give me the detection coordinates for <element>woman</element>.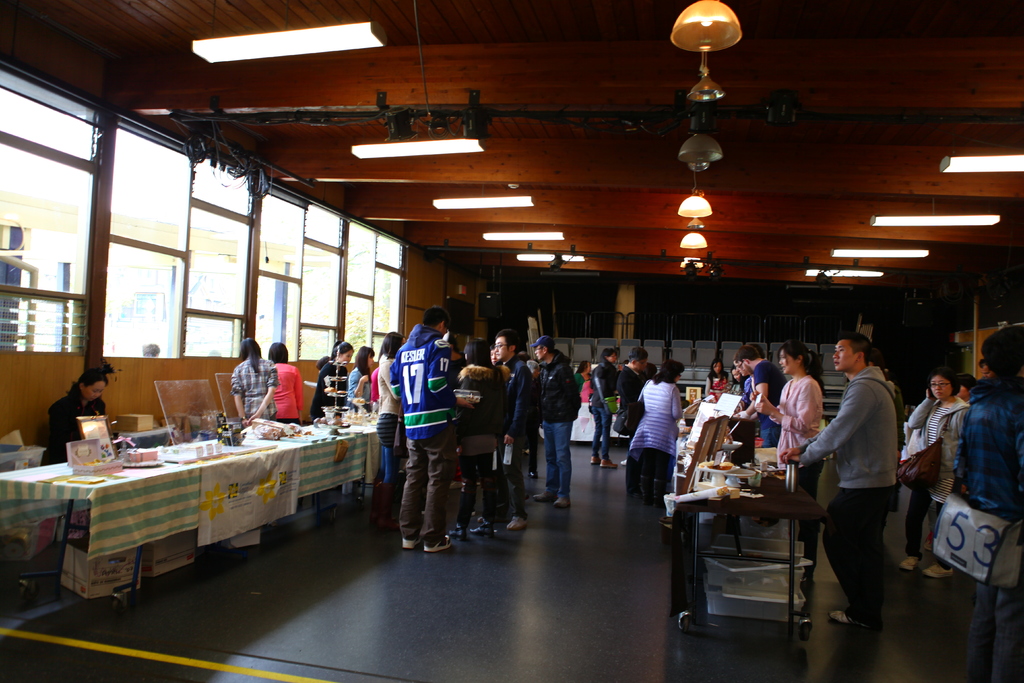
{"x1": 52, "y1": 366, "x2": 111, "y2": 462}.
